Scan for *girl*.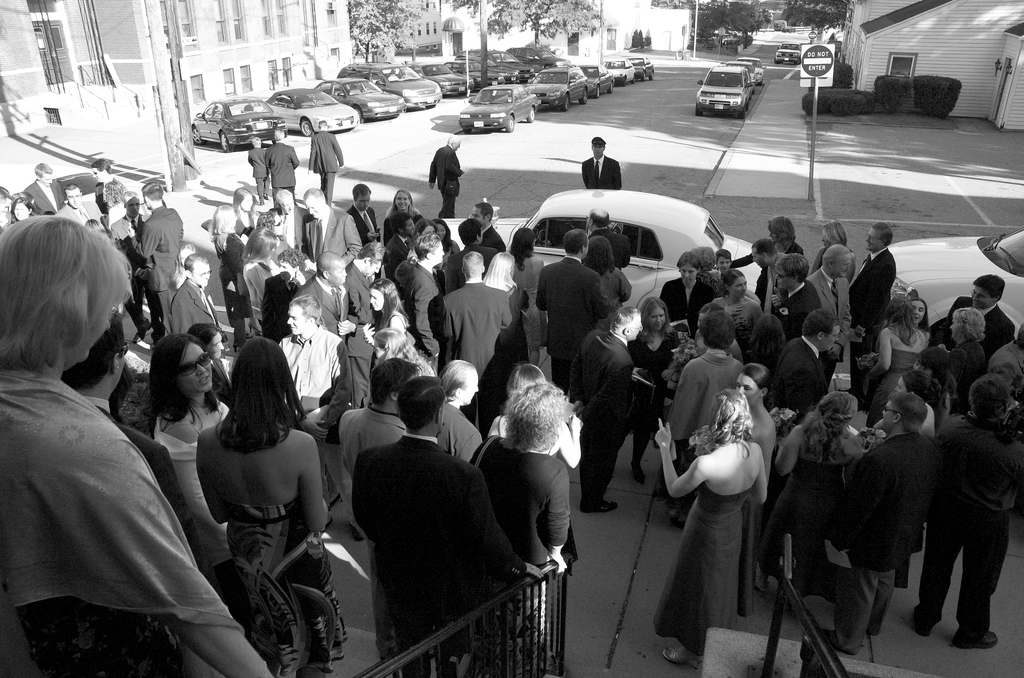
Scan result: (810,220,856,286).
